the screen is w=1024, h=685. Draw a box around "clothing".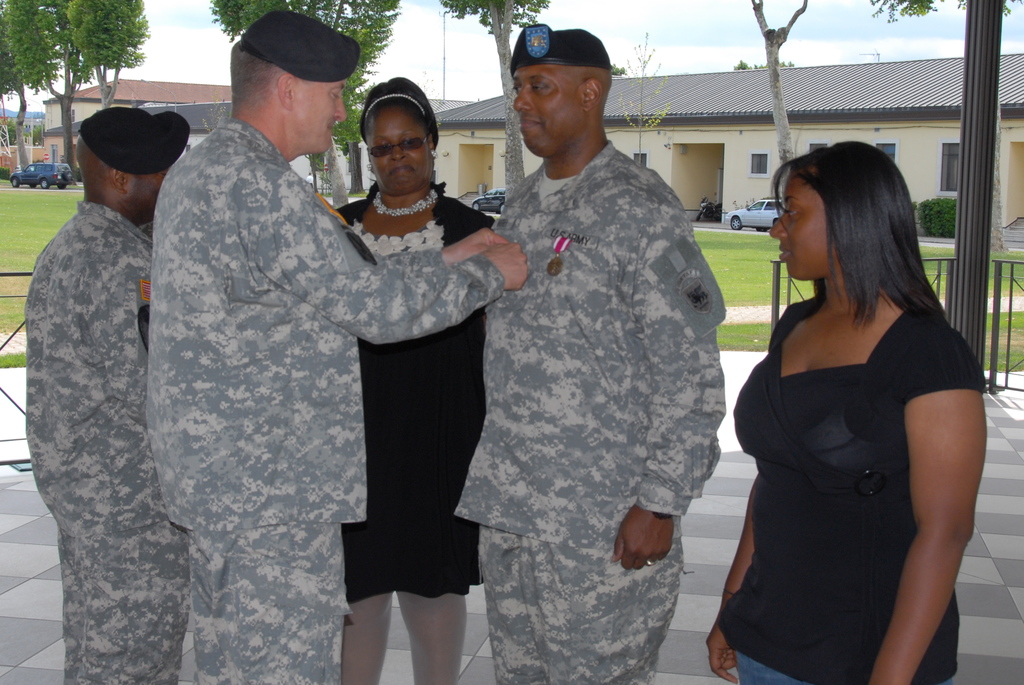
<box>436,99,739,663</box>.
